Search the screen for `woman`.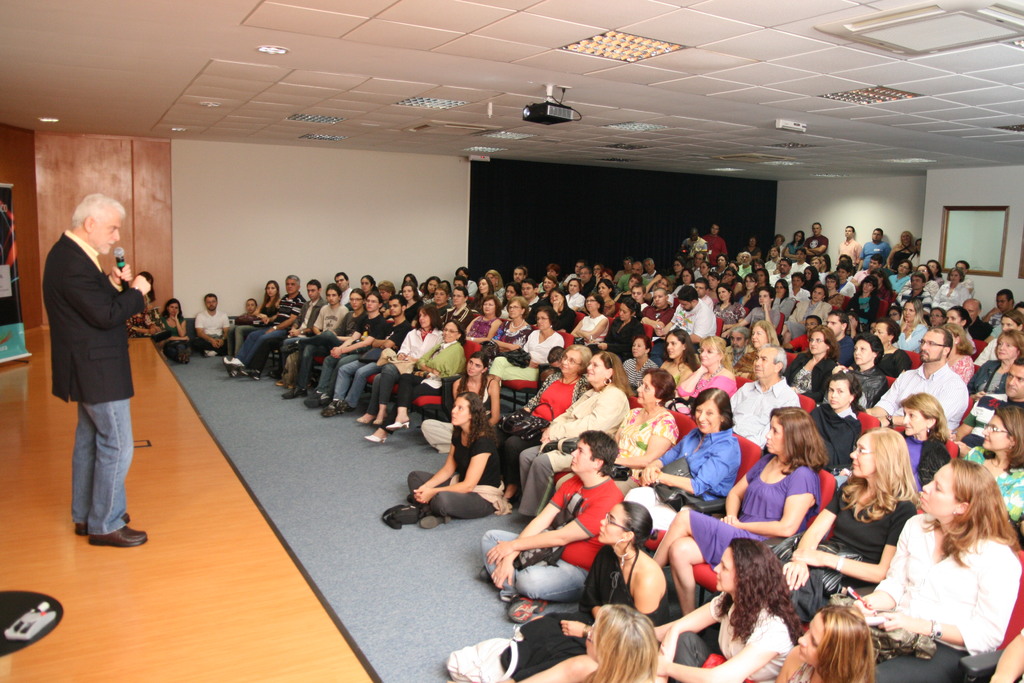
Found at [left=543, top=290, right=577, bottom=340].
